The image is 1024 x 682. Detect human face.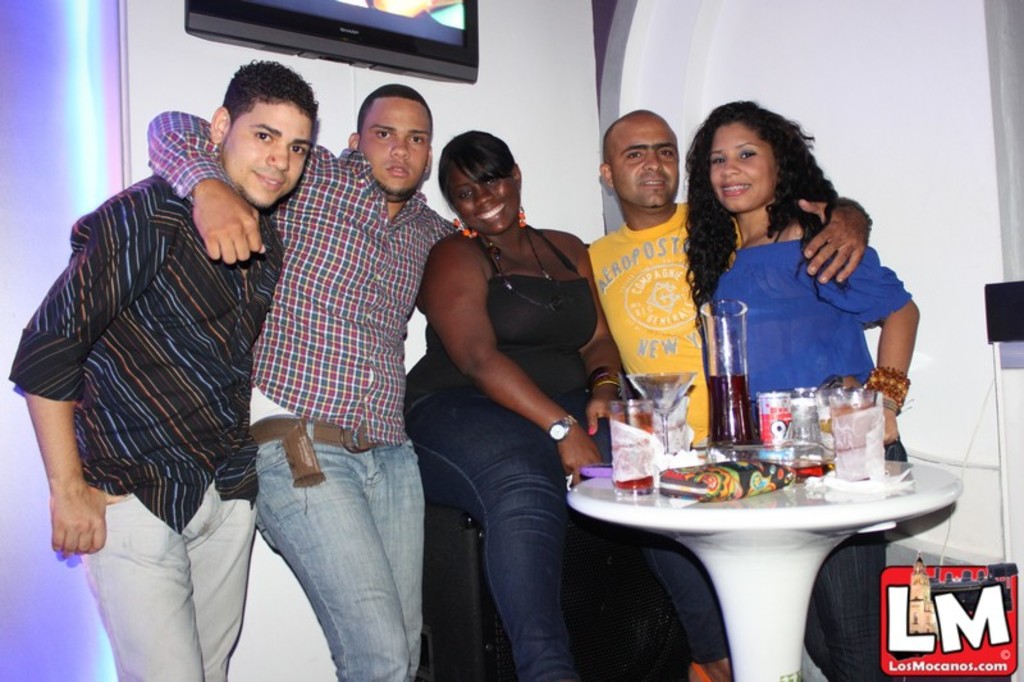
Detection: crop(442, 160, 524, 237).
